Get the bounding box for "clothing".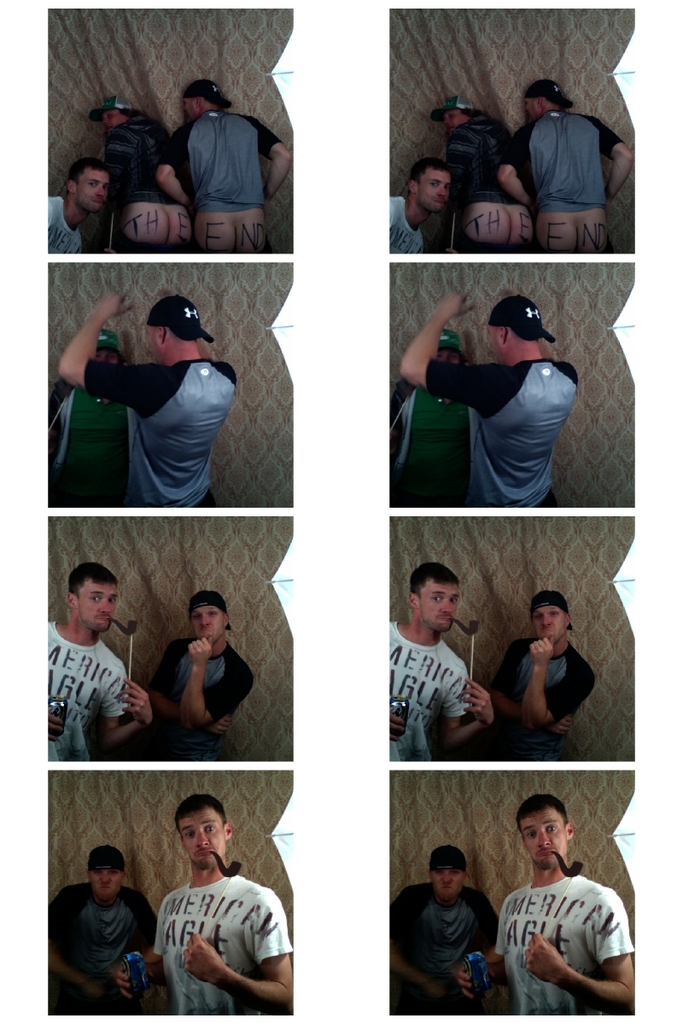
[x1=50, y1=380, x2=129, y2=504].
